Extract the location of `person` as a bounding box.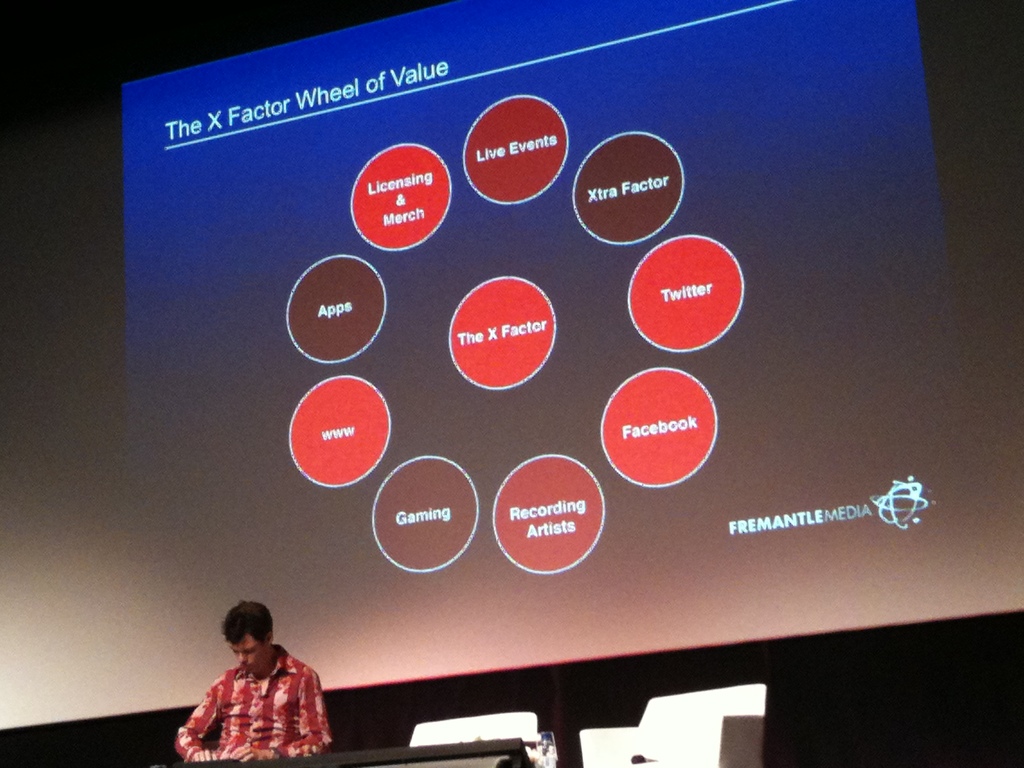
[x1=173, y1=604, x2=331, y2=765].
